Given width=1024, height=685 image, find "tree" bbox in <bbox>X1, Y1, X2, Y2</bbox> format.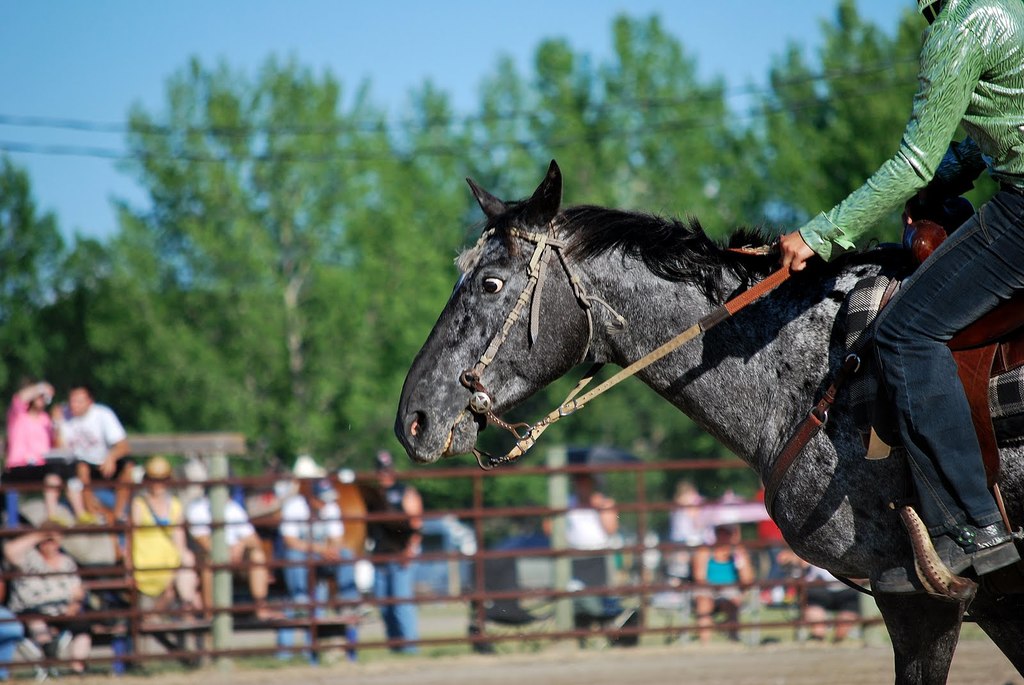
<bbox>0, 0, 991, 546</bbox>.
